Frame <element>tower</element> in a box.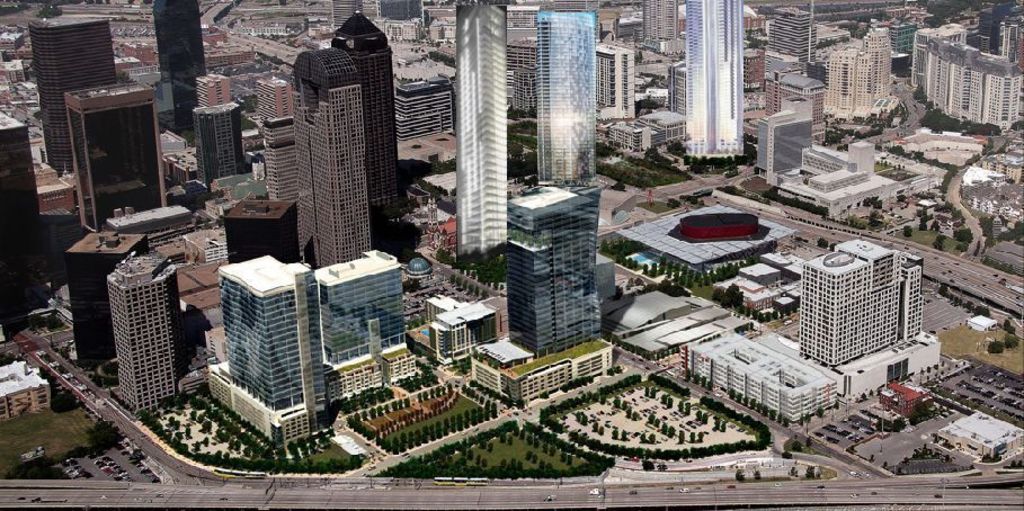
[507,192,599,358].
